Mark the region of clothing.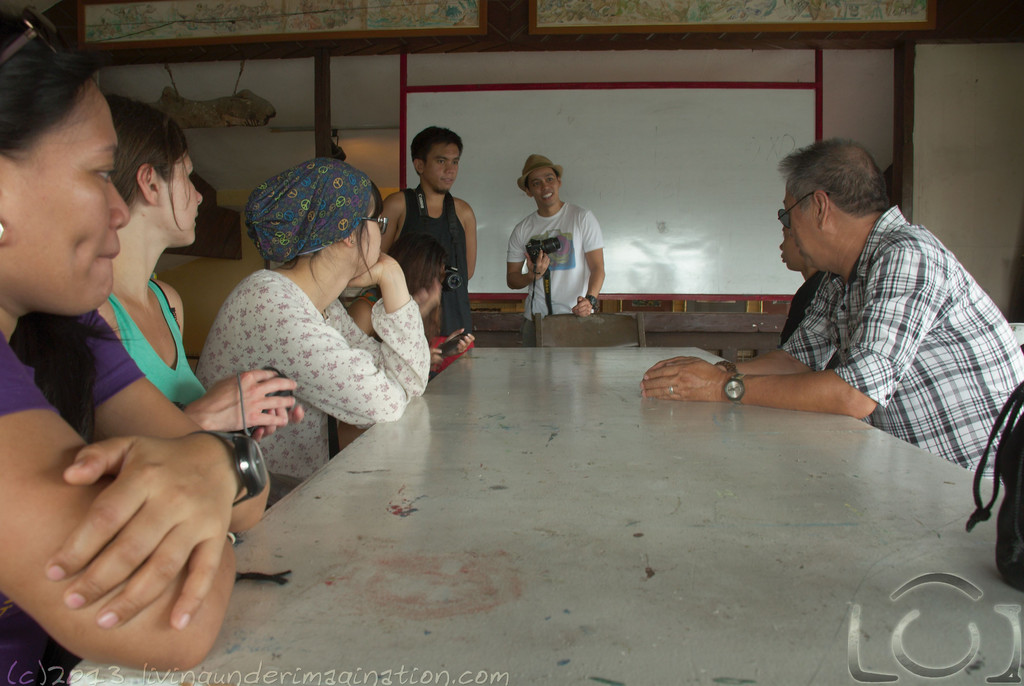
Region: [left=500, top=194, right=609, bottom=325].
